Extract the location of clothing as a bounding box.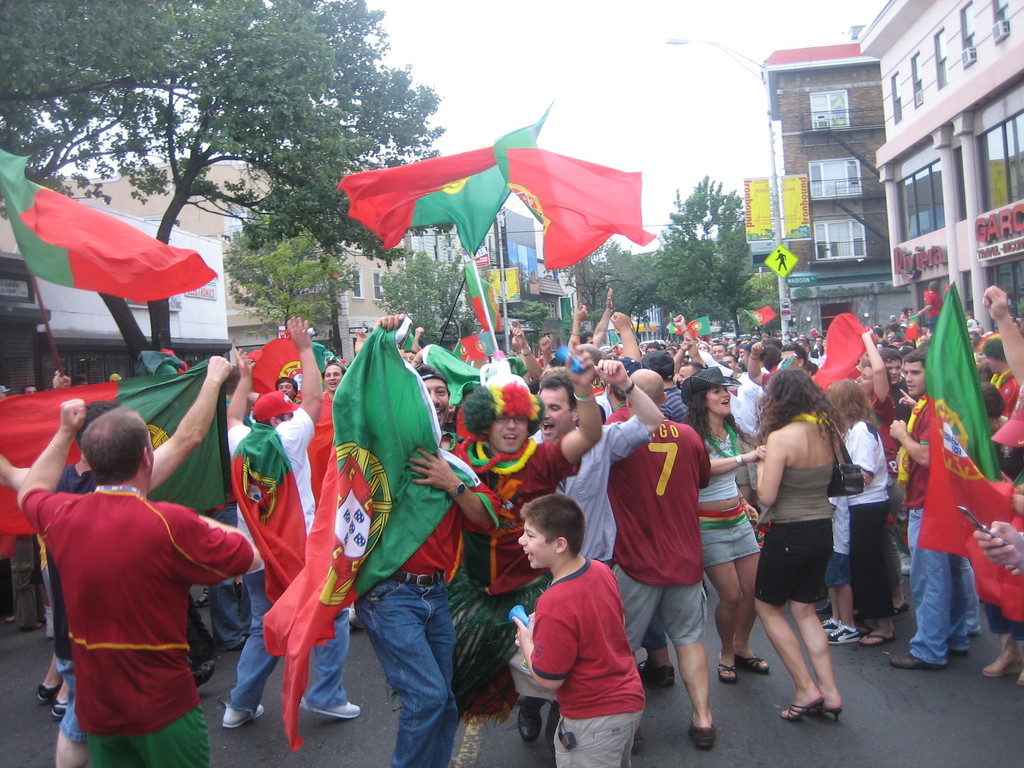
BBox(905, 395, 977, 667).
